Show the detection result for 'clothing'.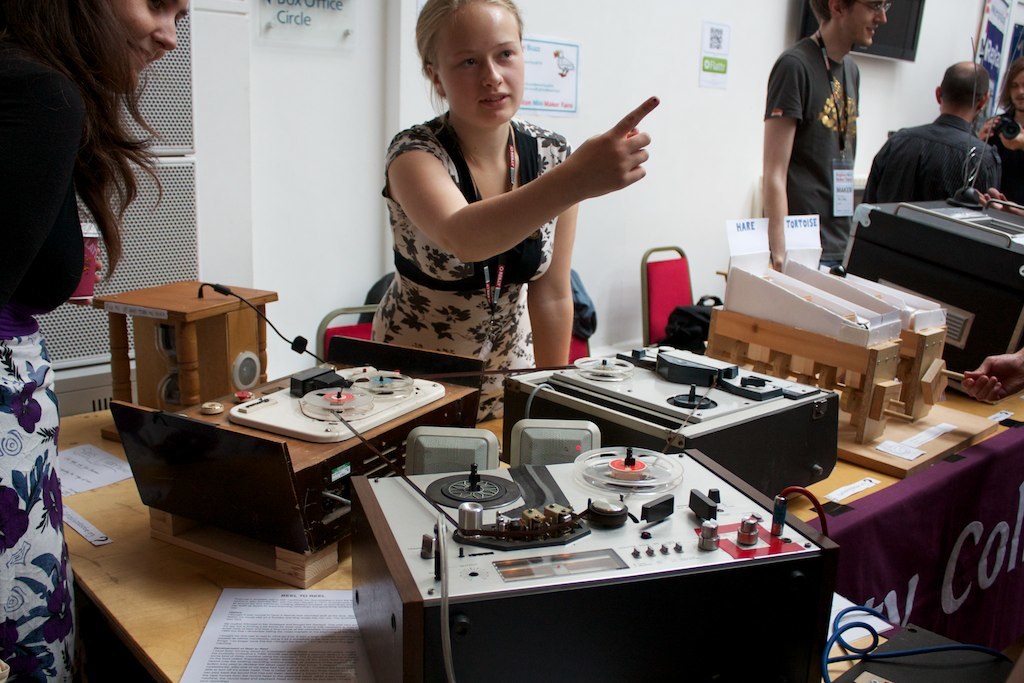
detection(0, 72, 74, 682).
